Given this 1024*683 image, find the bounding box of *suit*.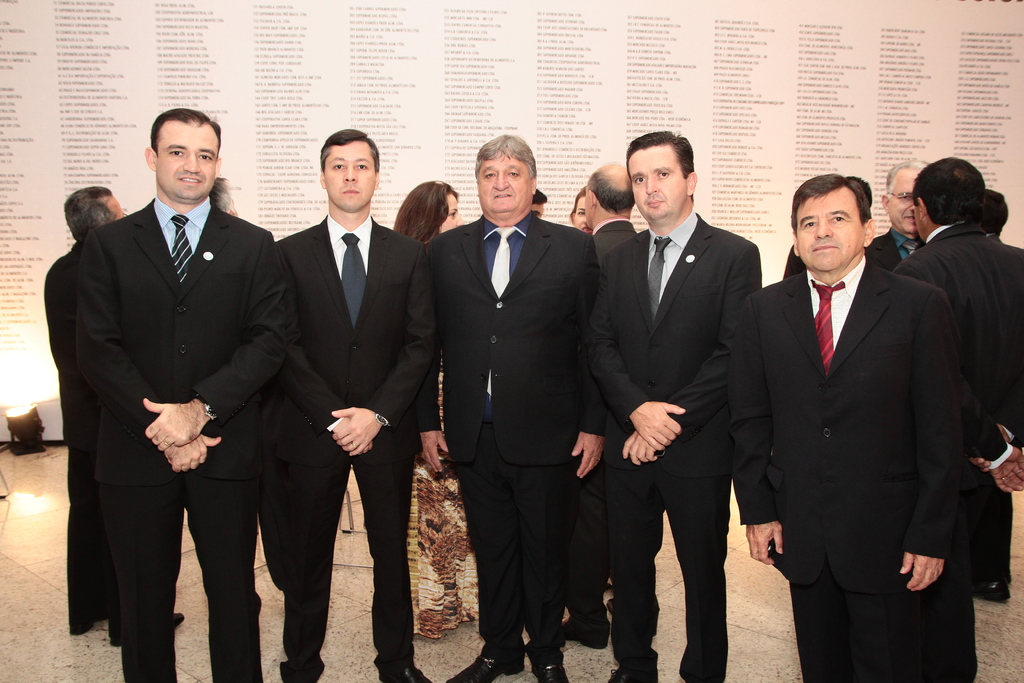
(44, 238, 123, 645).
